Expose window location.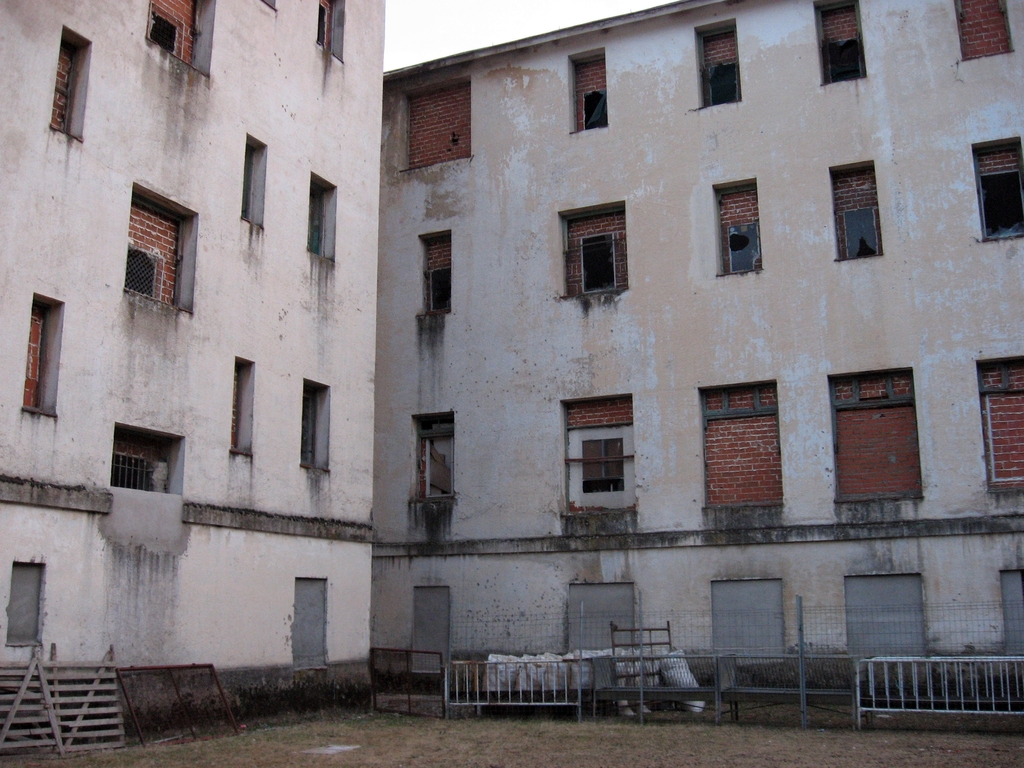
Exposed at pyautogui.locateOnScreen(808, 3, 866, 82).
